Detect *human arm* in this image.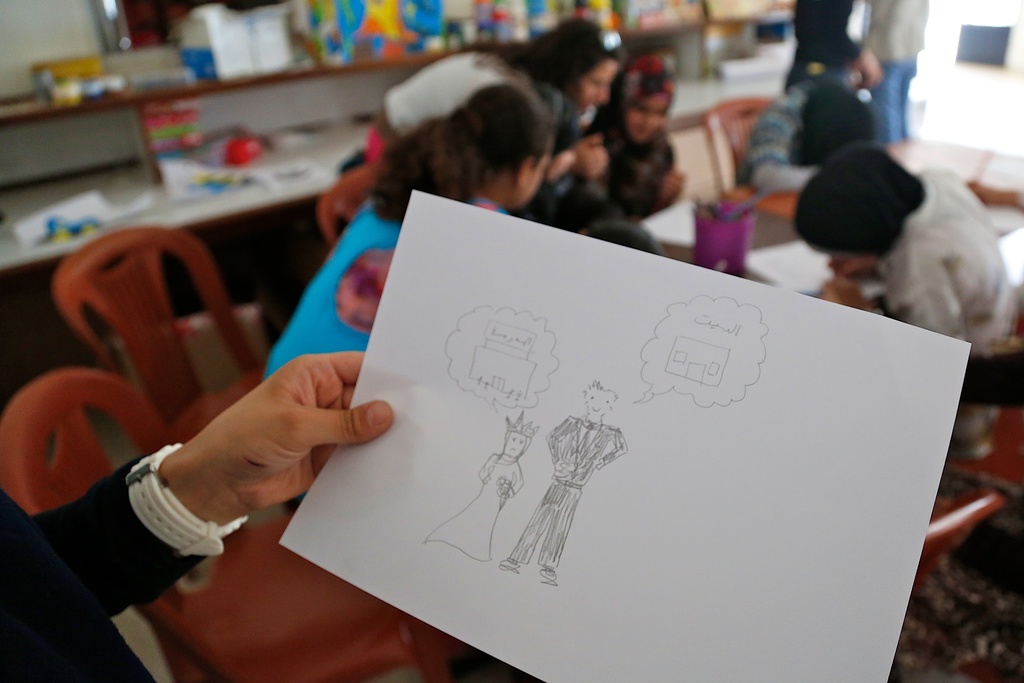
Detection: box(594, 425, 627, 470).
